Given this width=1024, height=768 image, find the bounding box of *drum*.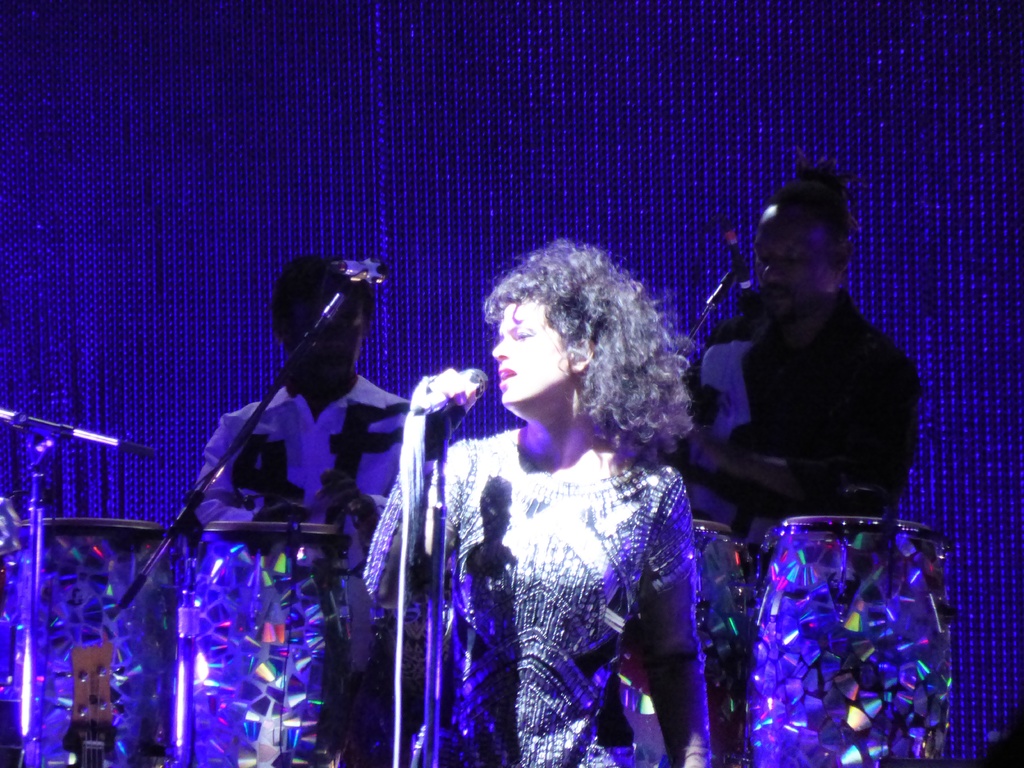
[619,518,739,767].
